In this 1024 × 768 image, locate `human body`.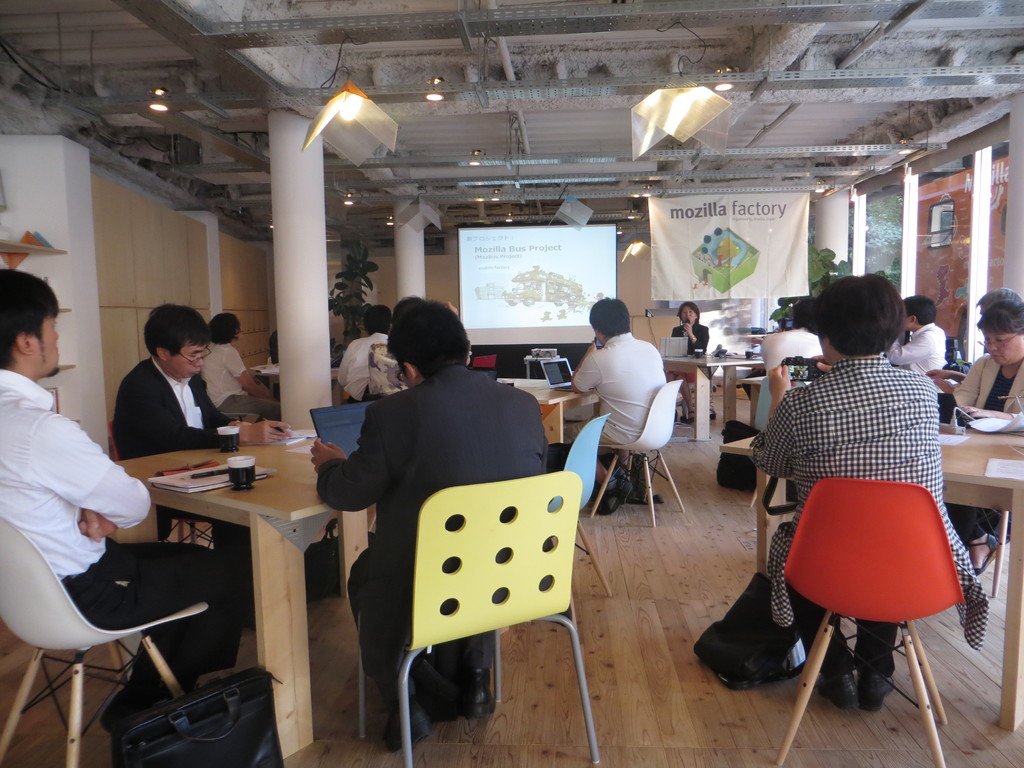
Bounding box: left=890, top=320, right=948, bottom=386.
